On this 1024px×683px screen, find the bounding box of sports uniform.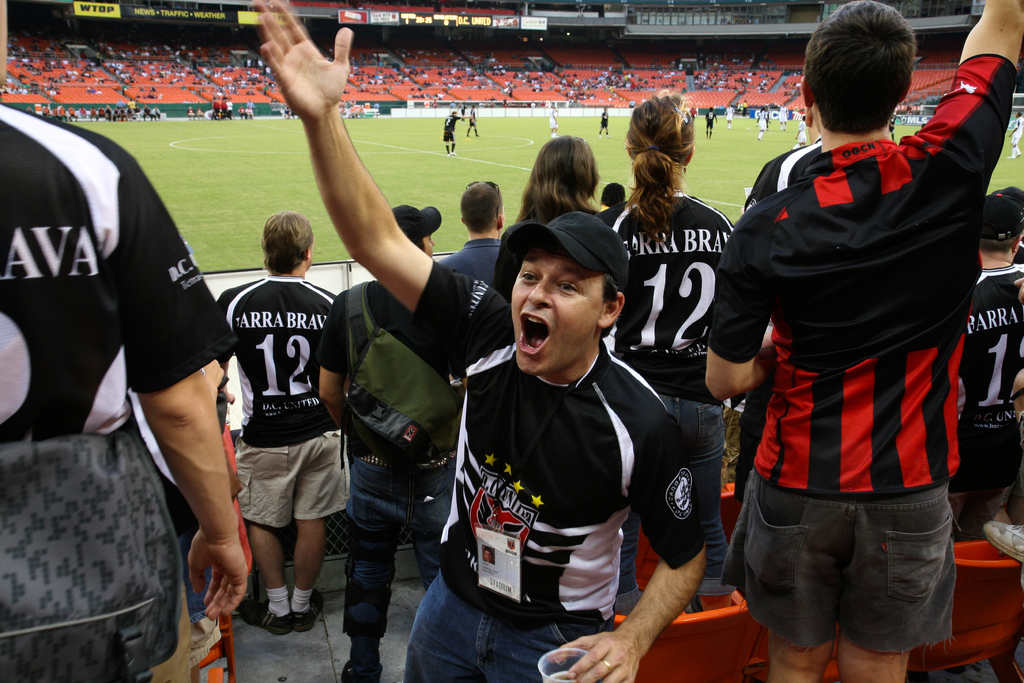
Bounding box: box(600, 111, 609, 135).
